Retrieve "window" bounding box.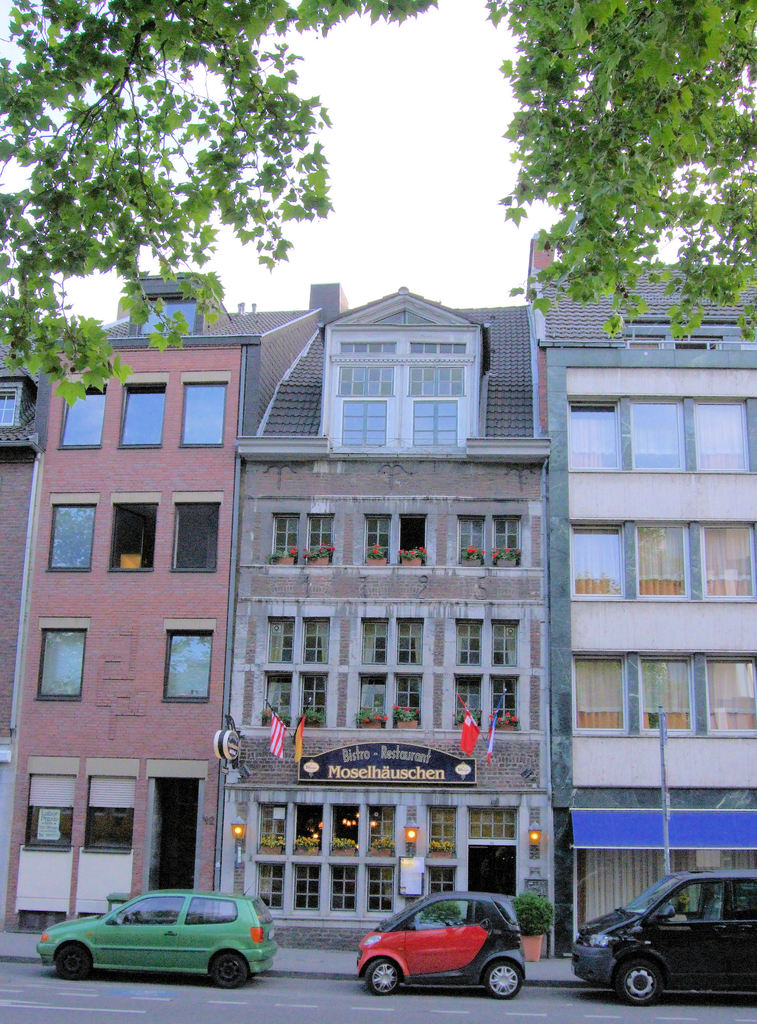
Bounding box: [x1=429, y1=808, x2=455, y2=856].
